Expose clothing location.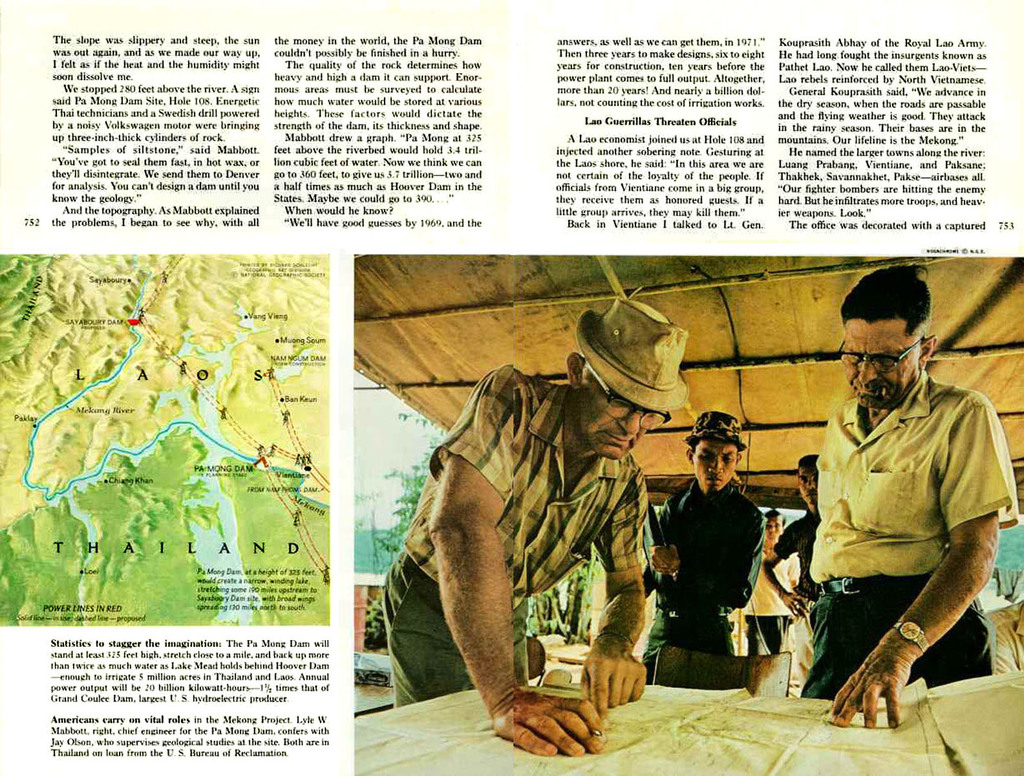
Exposed at bbox=(772, 506, 822, 695).
